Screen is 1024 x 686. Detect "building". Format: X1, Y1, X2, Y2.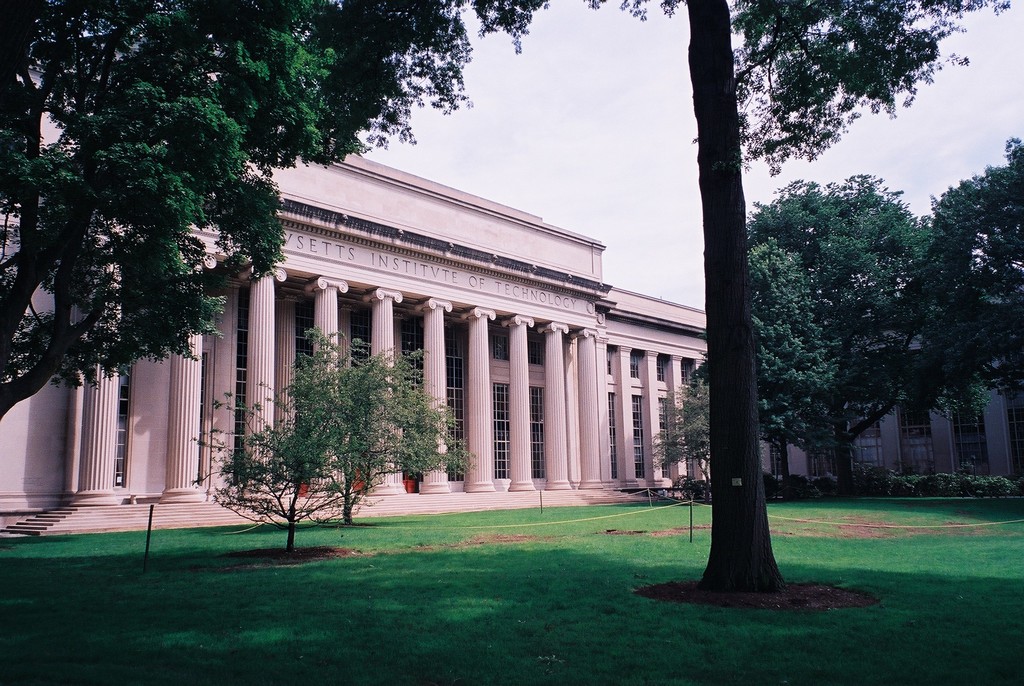
0, 64, 706, 533.
